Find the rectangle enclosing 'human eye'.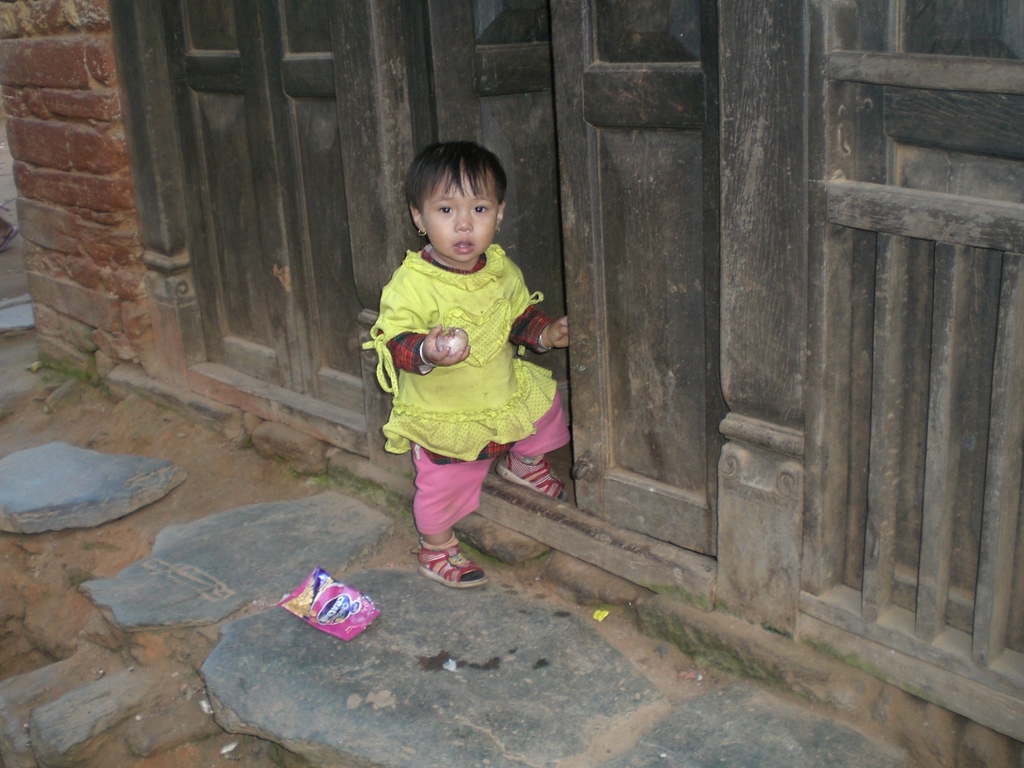
left=437, top=200, right=456, bottom=218.
